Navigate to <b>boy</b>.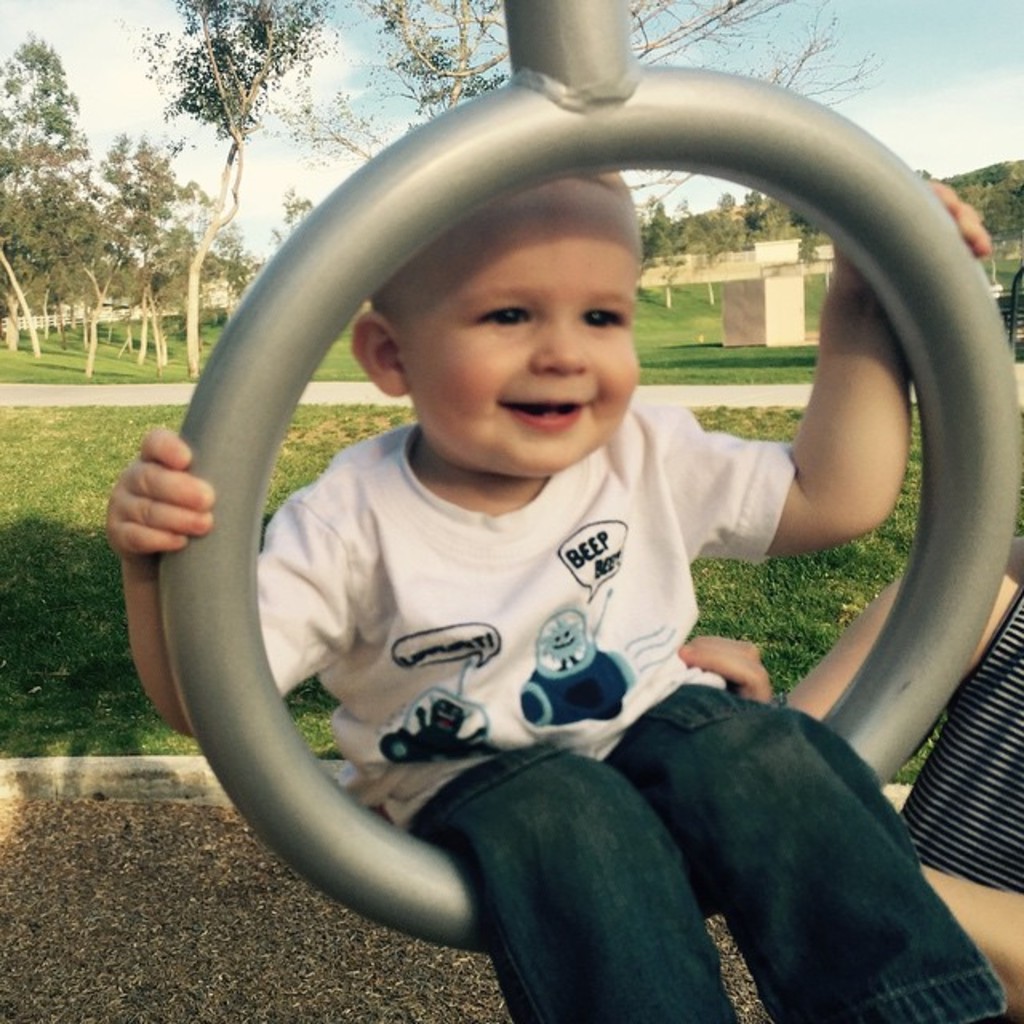
Navigation target: <region>91, 144, 1019, 1022</region>.
